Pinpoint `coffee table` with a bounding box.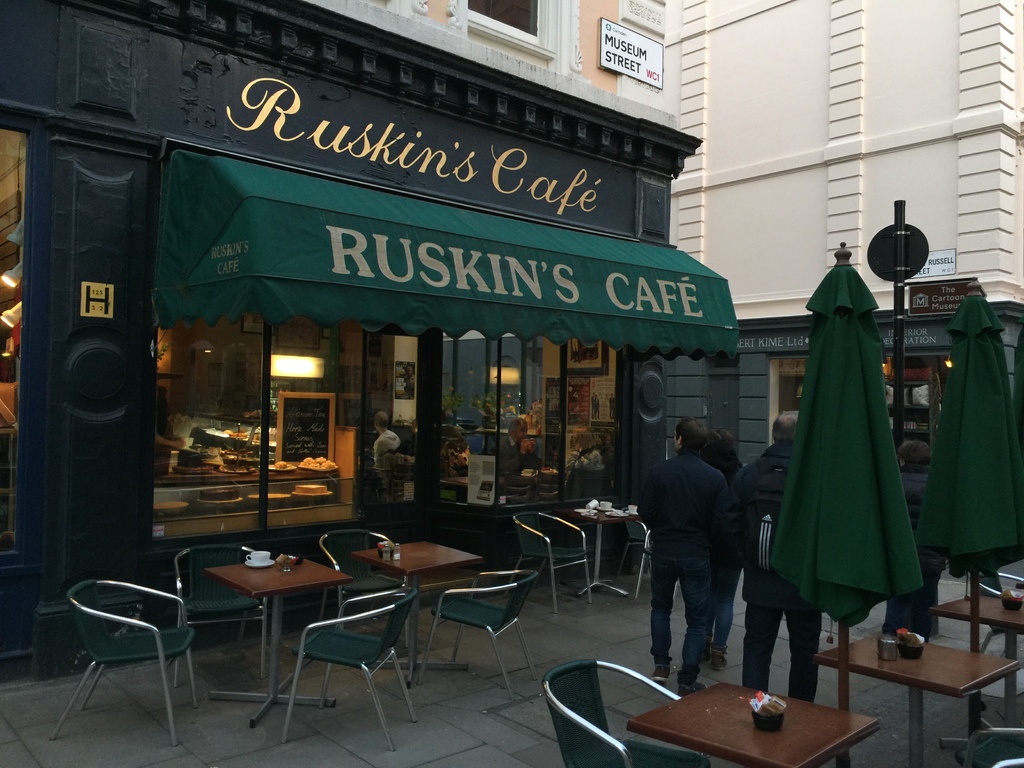
crop(345, 532, 485, 680).
